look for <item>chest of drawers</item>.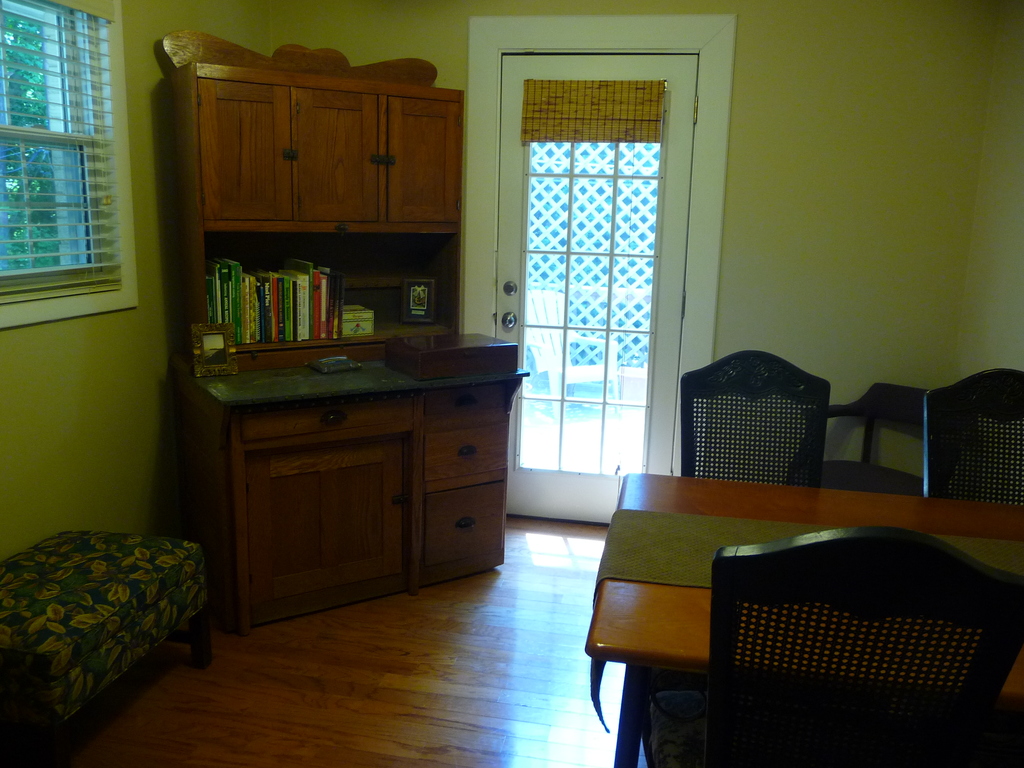
Found: x1=156 y1=29 x2=530 y2=637.
